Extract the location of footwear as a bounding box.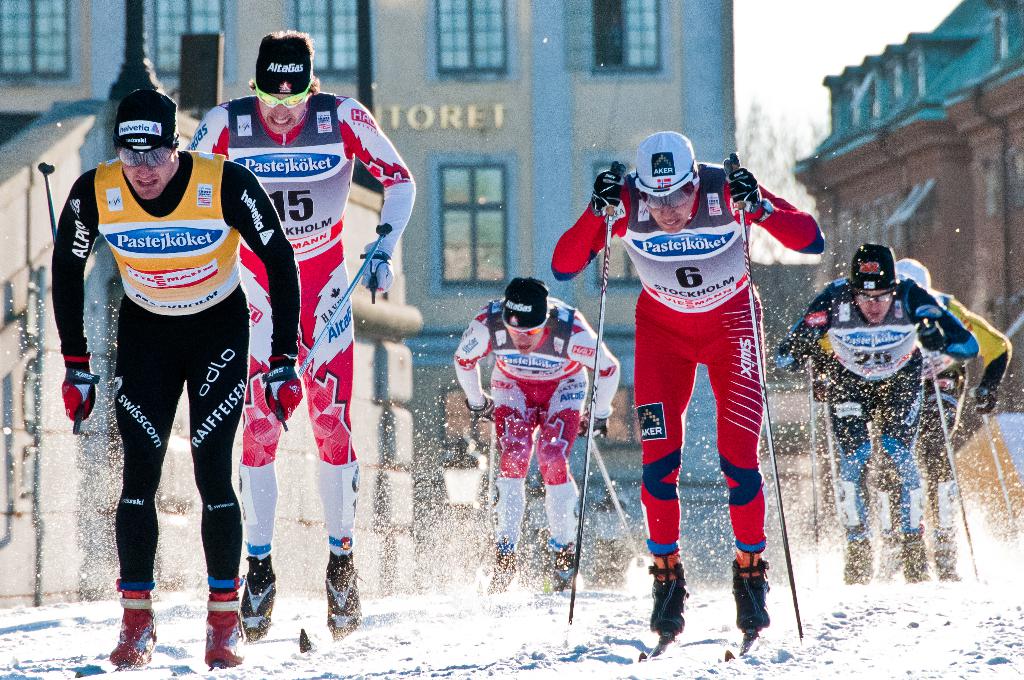
select_region(96, 577, 151, 670).
